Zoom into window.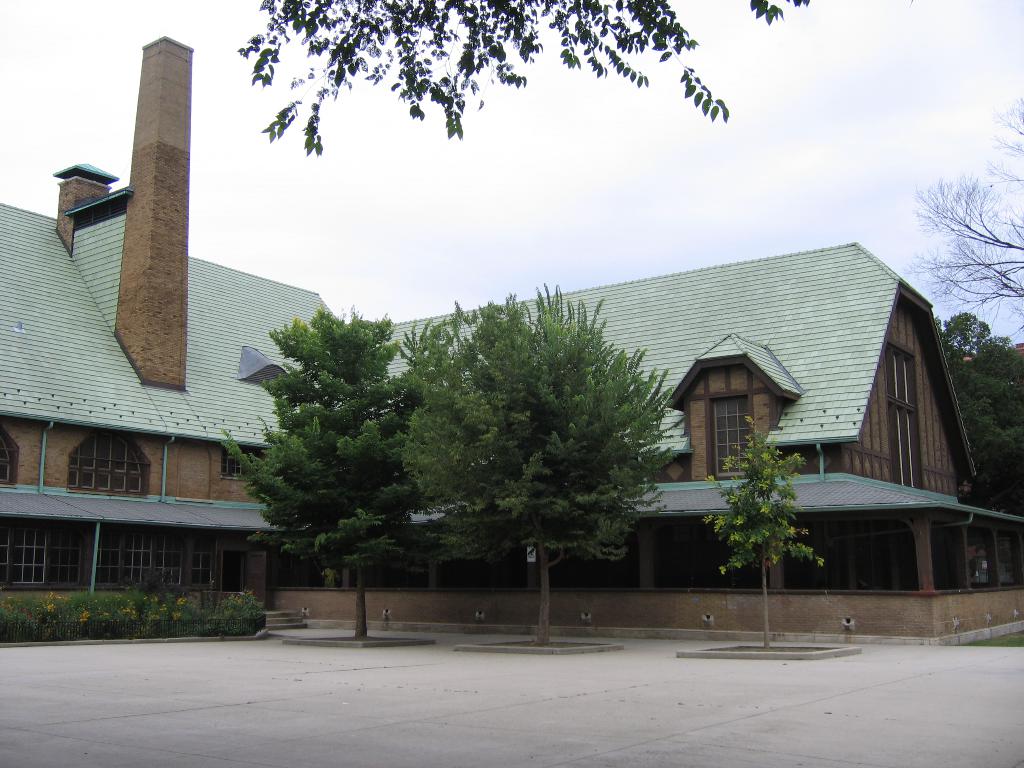
Zoom target: rect(0, 529, 221, 590).
